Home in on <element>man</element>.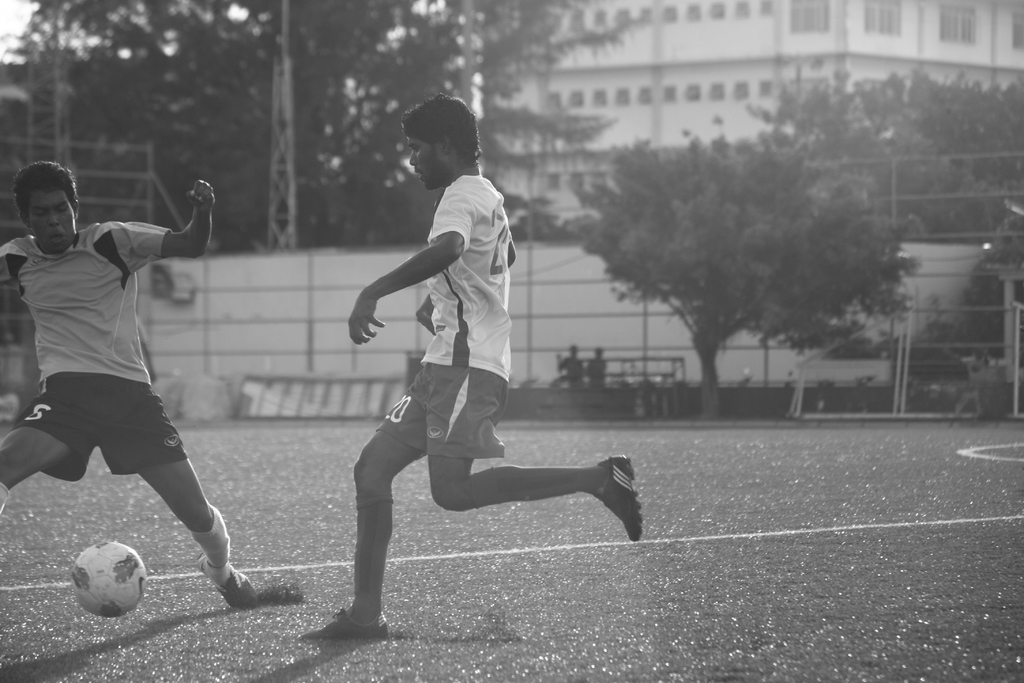
Homed in at (x1=7, y1=157, x2=239, y2=591).
